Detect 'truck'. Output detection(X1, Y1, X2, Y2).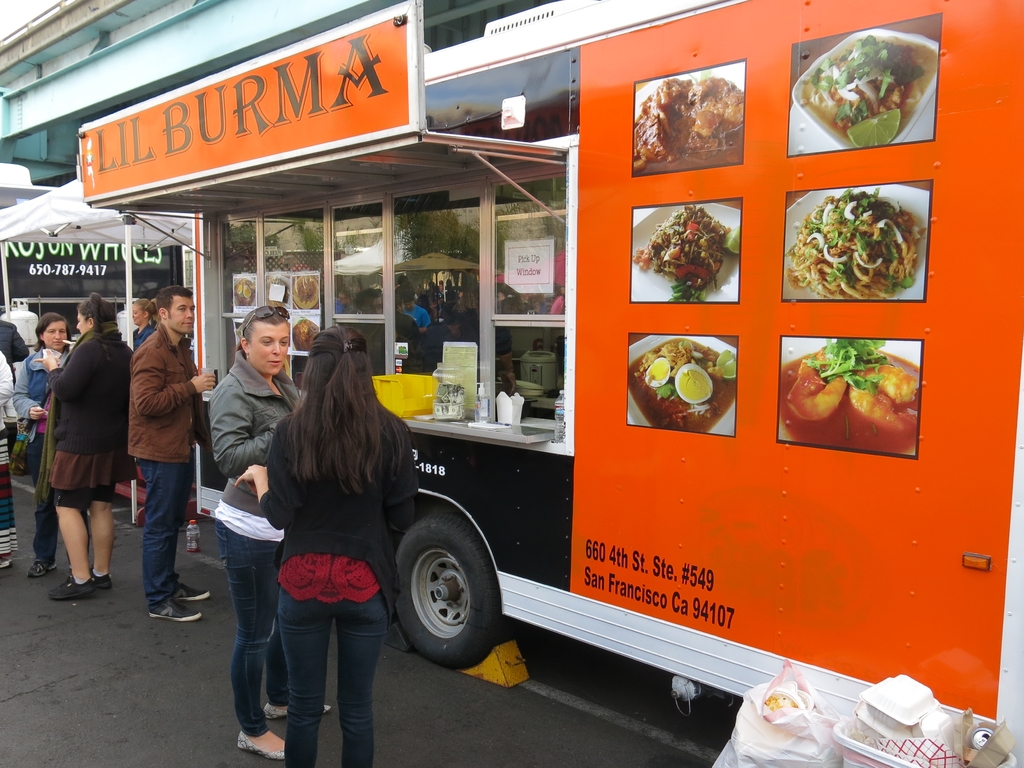
detection(137, 0, 1023, 714).
